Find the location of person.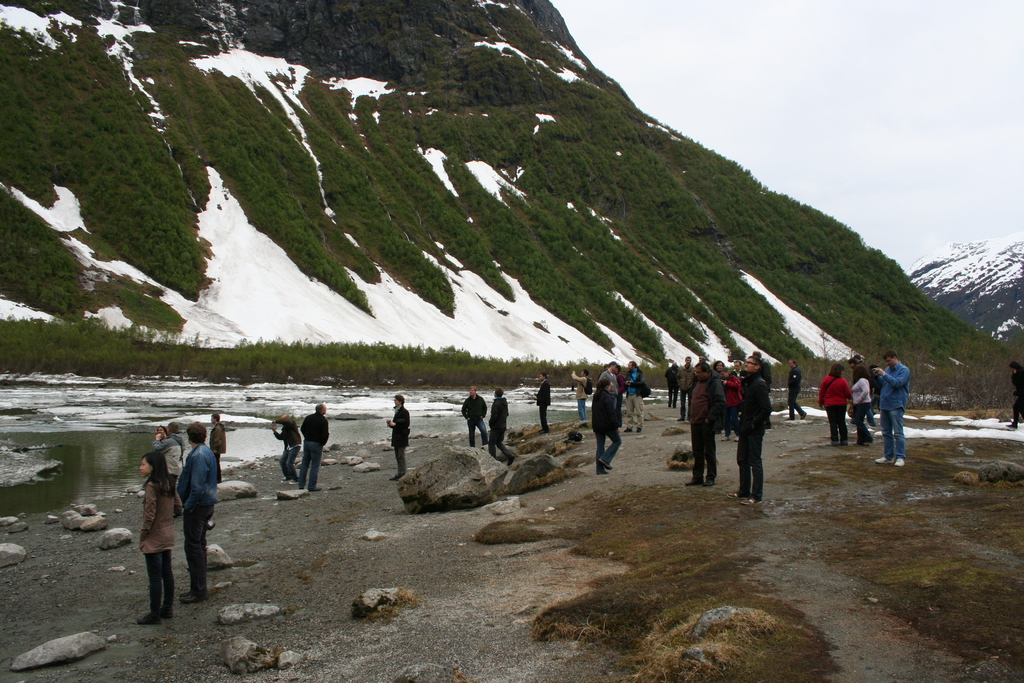
Location: box(294, 402, 330, 493).
